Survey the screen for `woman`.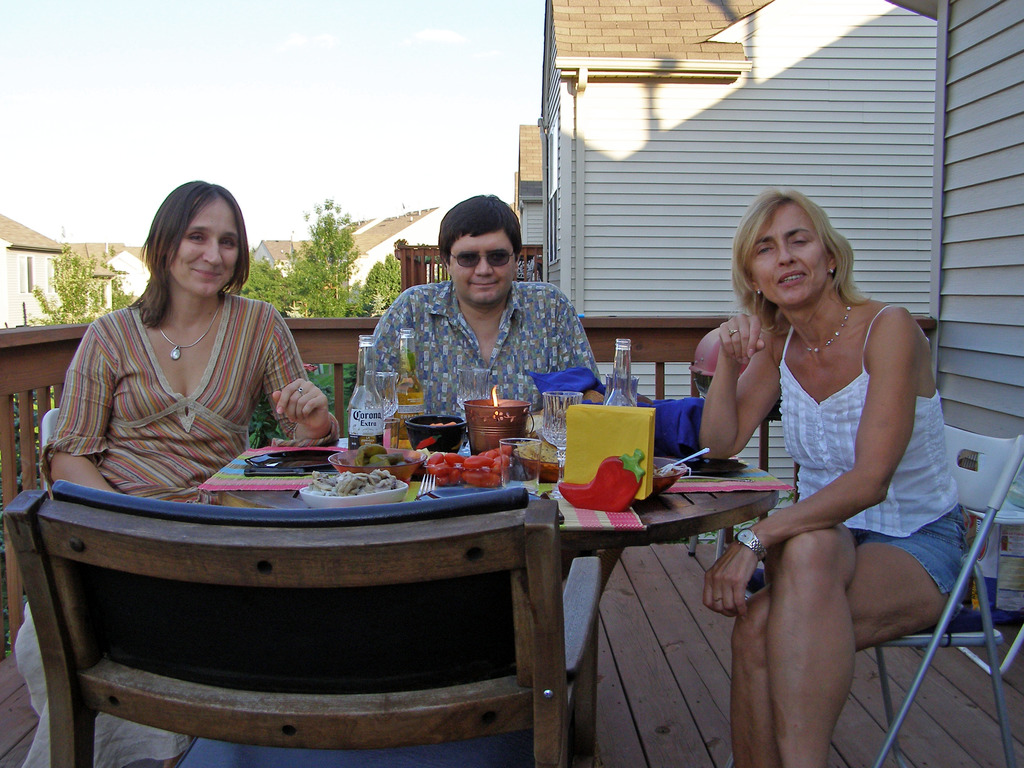
Survey found: 695, 178, 975, 767.
